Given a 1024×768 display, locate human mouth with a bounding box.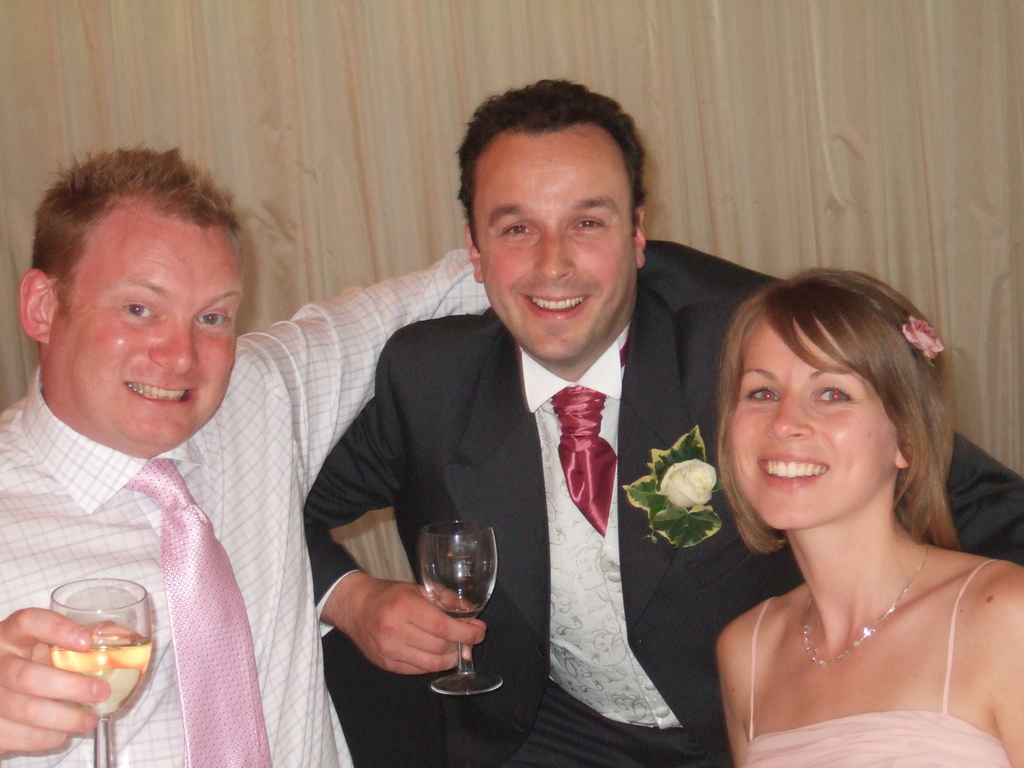
Located: [x1=756, y1=452, x2=832, y2=491].
